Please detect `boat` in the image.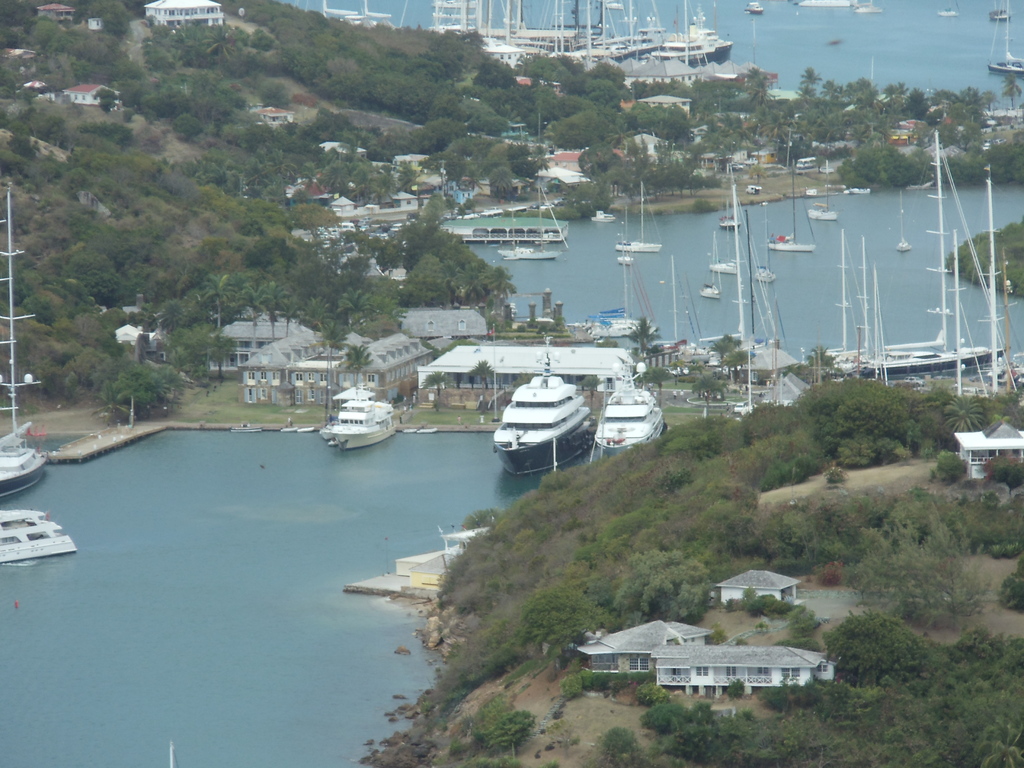
611/184/664/253.
